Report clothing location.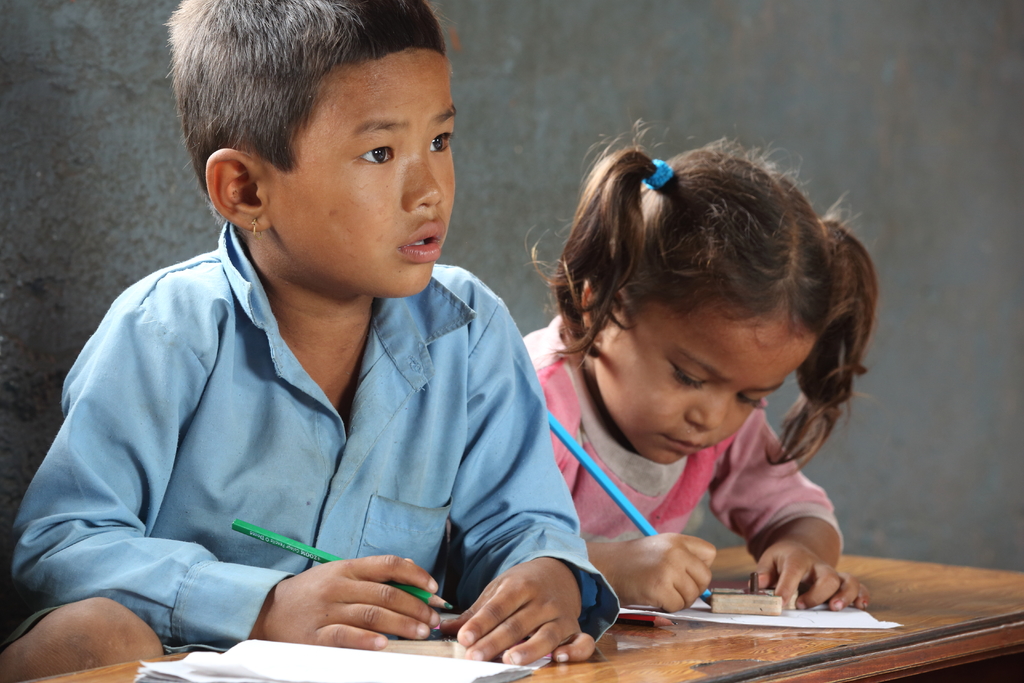
Report: bbox=[519, 309, 841, 563].
